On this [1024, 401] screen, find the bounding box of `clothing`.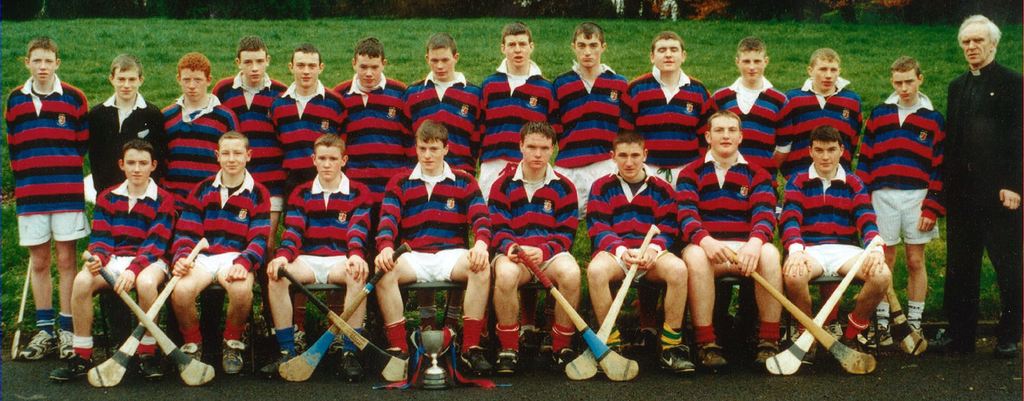
Bounding box: left=946, top=8, right=1020, bottom=342.
